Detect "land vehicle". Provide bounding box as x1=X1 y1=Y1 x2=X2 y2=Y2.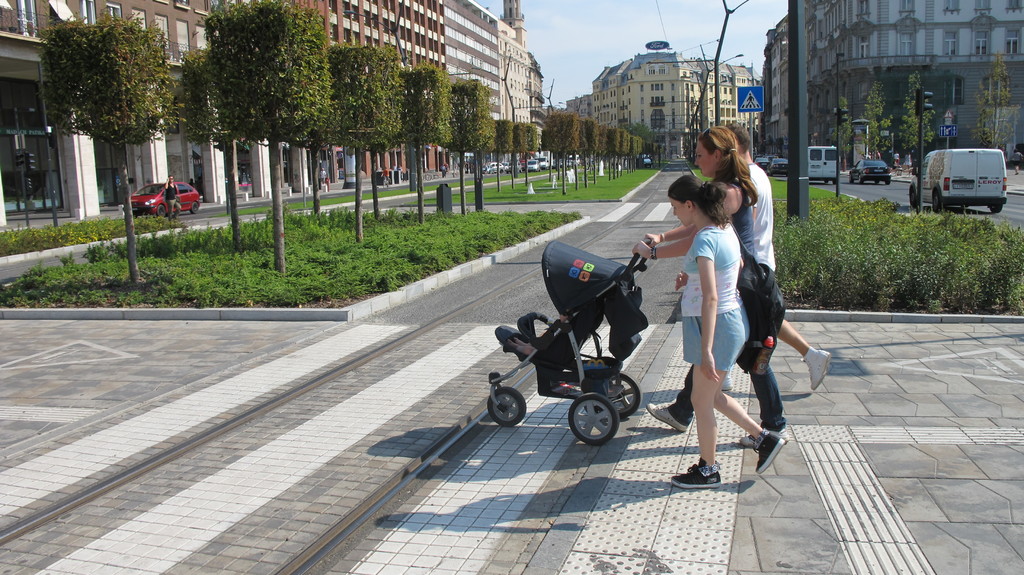
x1=510 y1=162 x2=521 y2=172.
